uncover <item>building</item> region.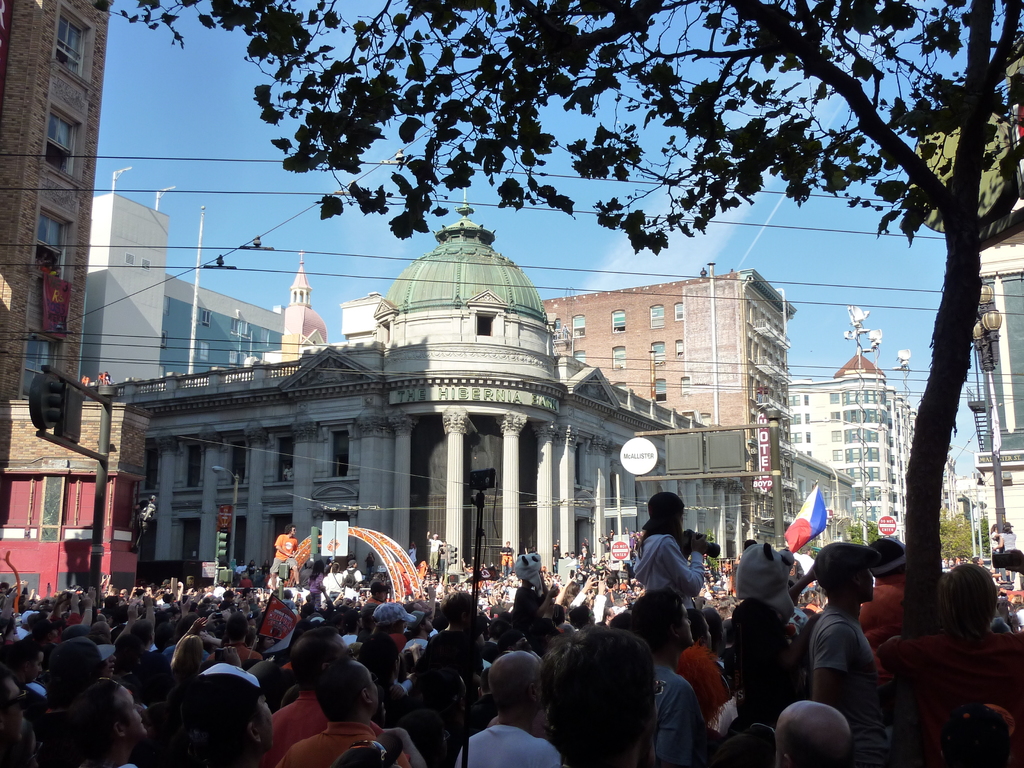
Uncovered: Rect(84, 193, 328, 385).
